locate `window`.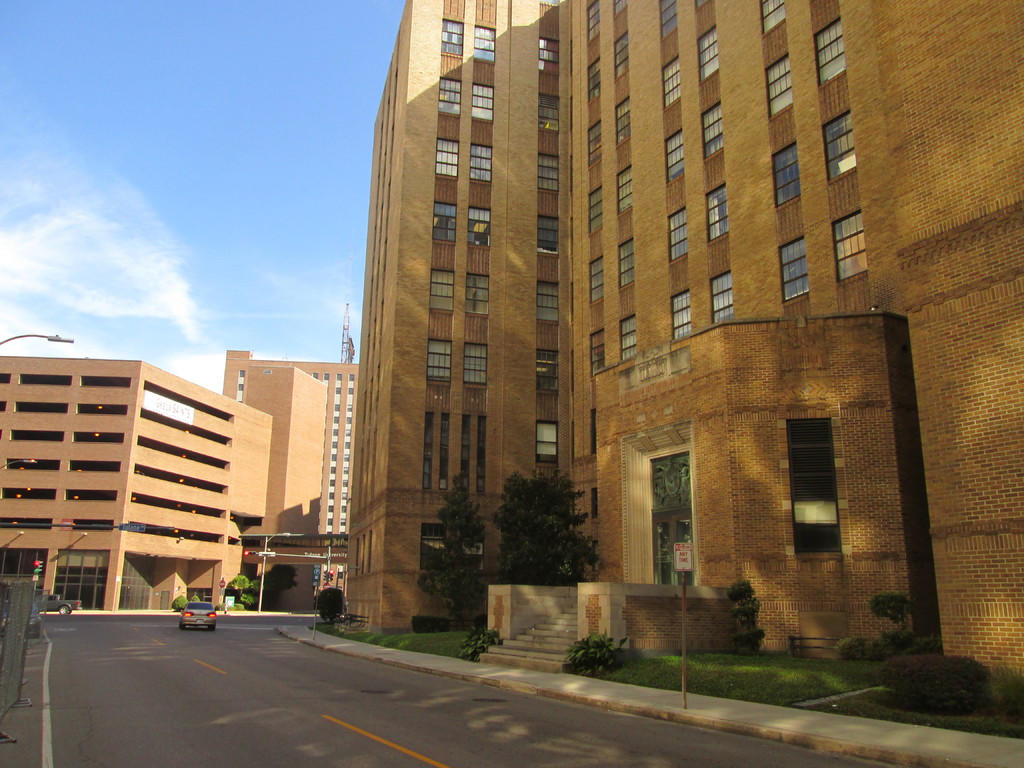
Bounding box: bbox=[6, 458, 56, 470].
